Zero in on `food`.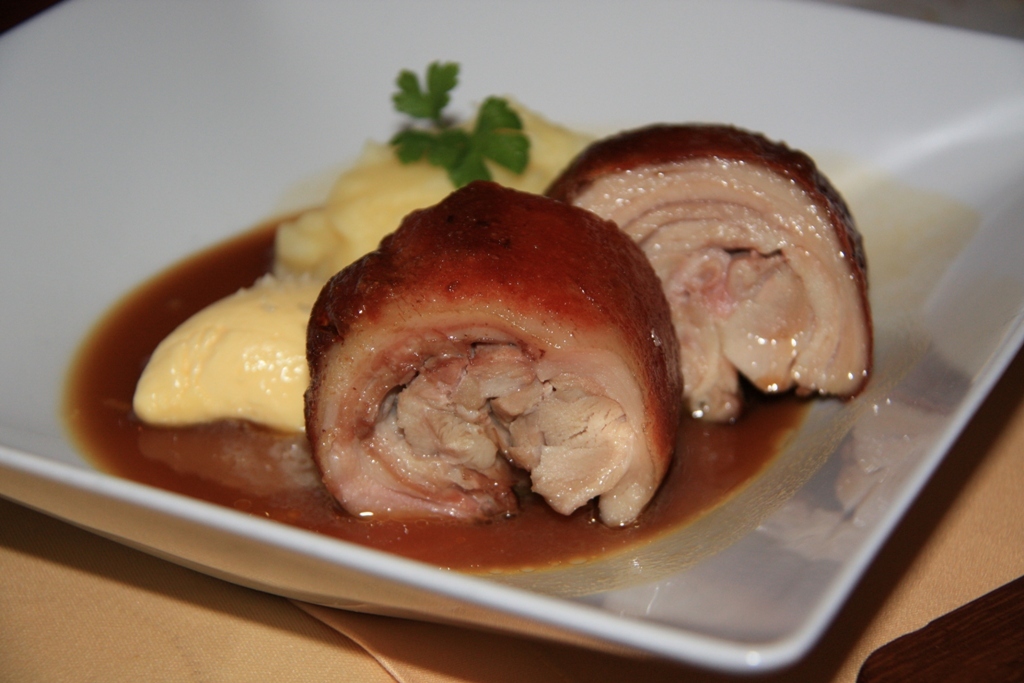
Zeroed in: <region>386, 58, 533, 182</region>.
